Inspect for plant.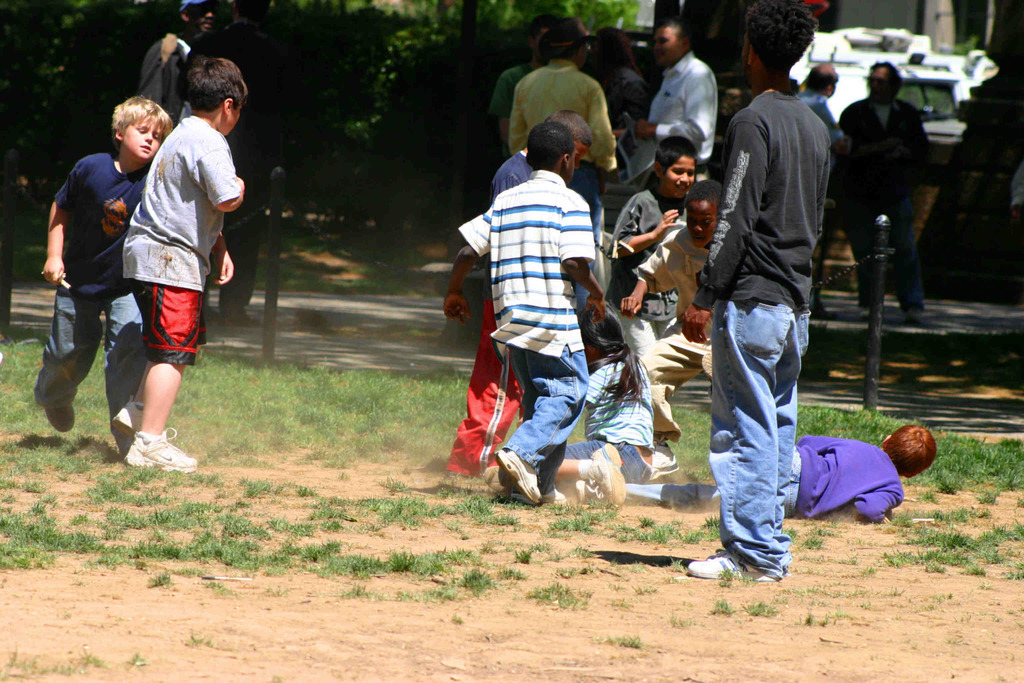
Inspection: {"left": 931, "top": 584, "right": 950, "bottom": 598}.
